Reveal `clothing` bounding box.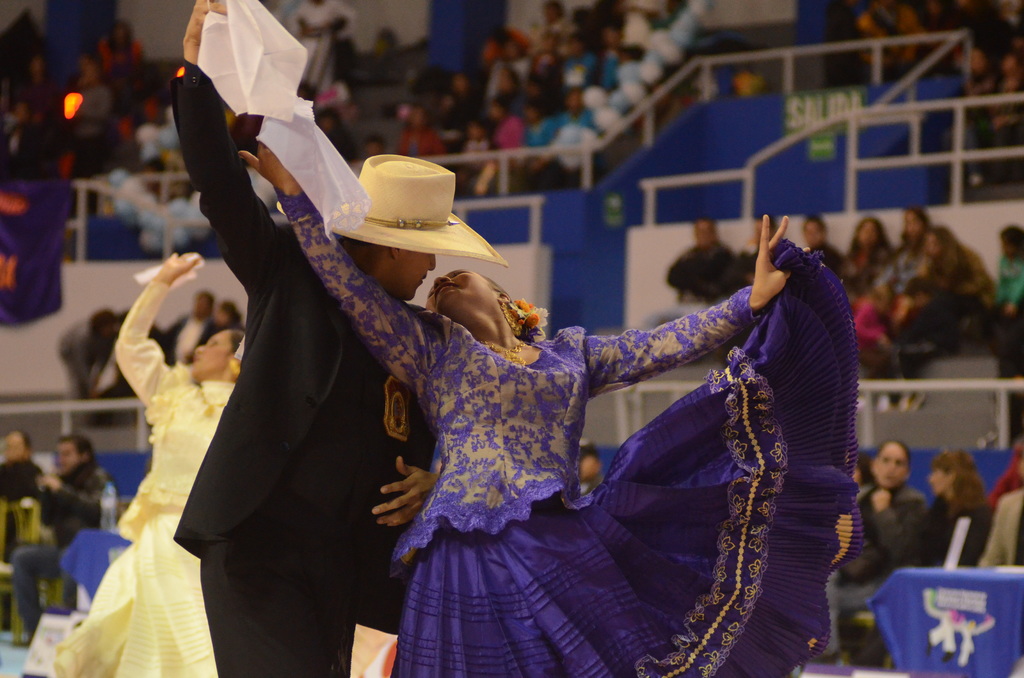
Revealed: pyautogui.locateOnScreen(10, 454, 110, 627).
